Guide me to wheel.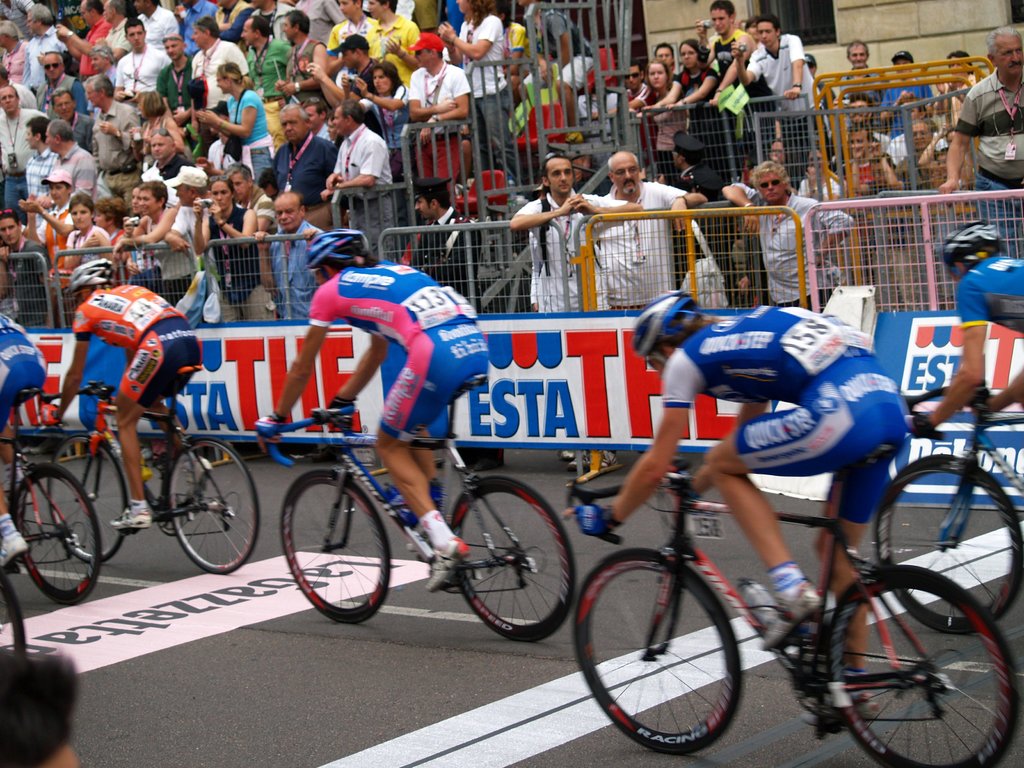
Guidance: 876 454 1023 637.
